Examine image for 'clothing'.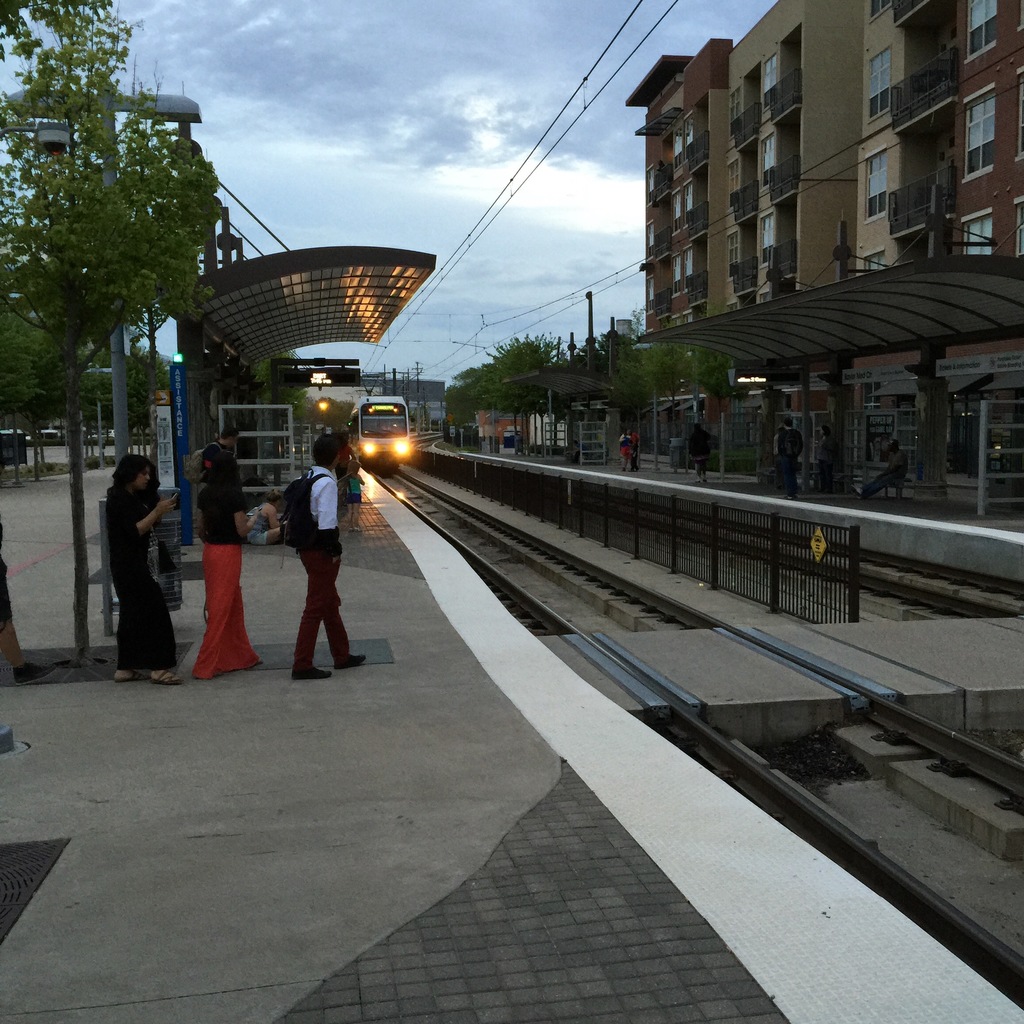
Examination result: [x1=285, y1=467, x2=352, y2=673].
